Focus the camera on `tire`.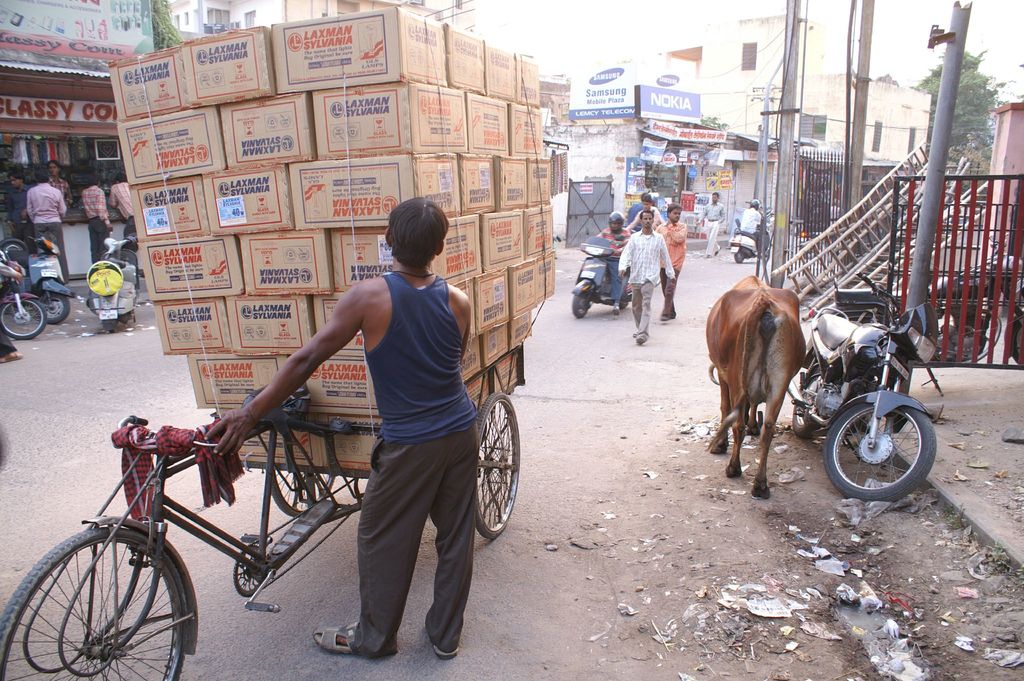
Focus region: <region>42, 294, 70, 324</region>.
